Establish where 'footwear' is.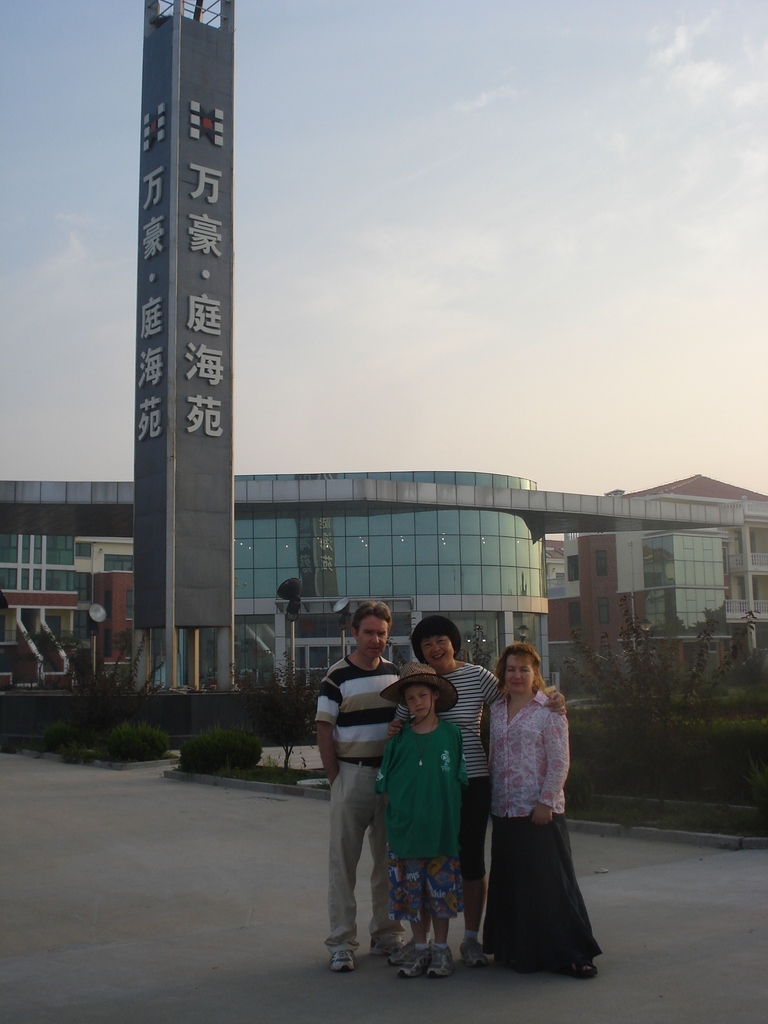
Established at {"left": 328, "top": 946, "right": 355, "bottom": 967}.
